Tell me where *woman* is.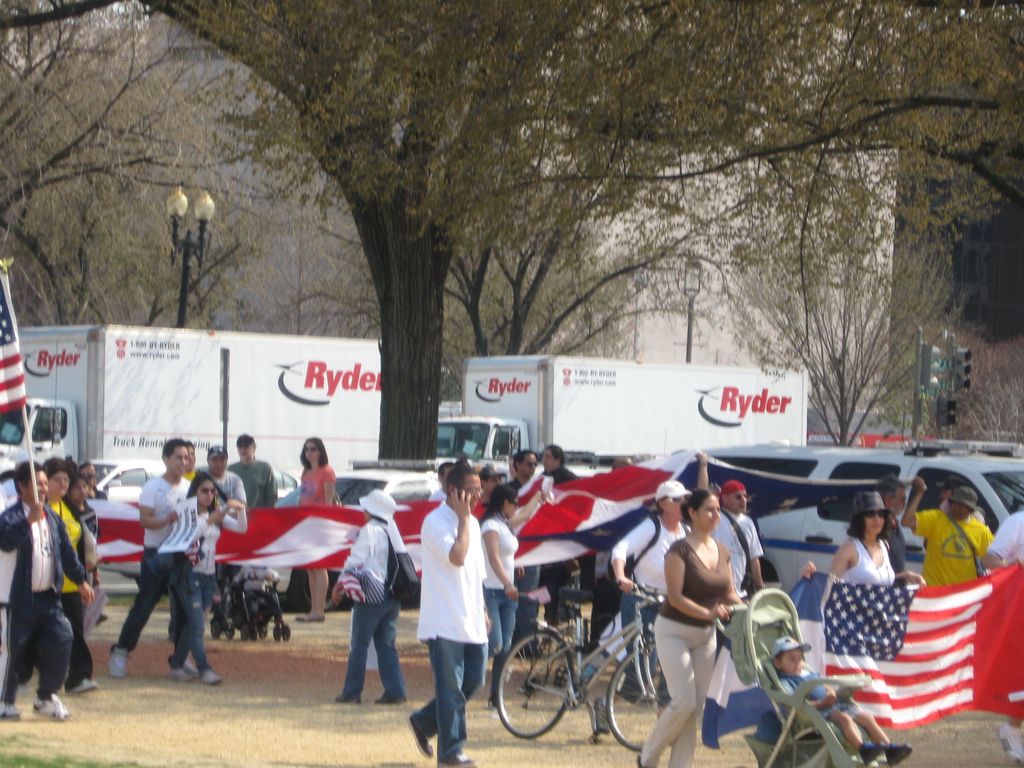
*woman* is at locate(641, 470, 761, 749).
